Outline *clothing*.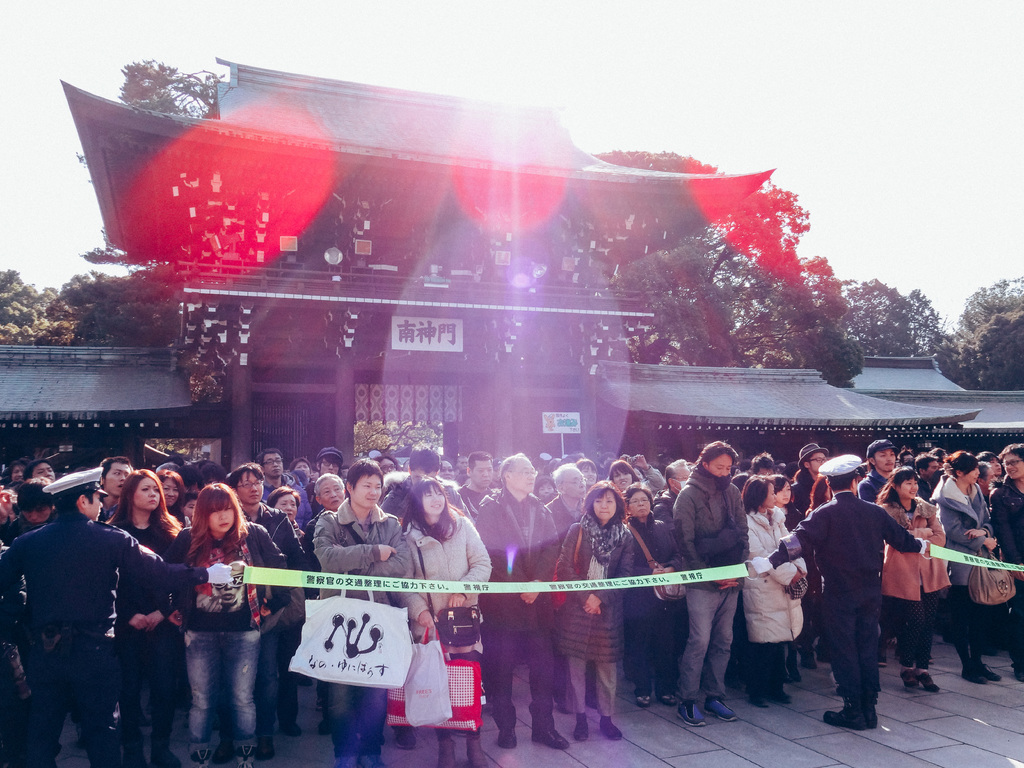
Outline: [x1=454, y1=482, x2=491, y2=515].
